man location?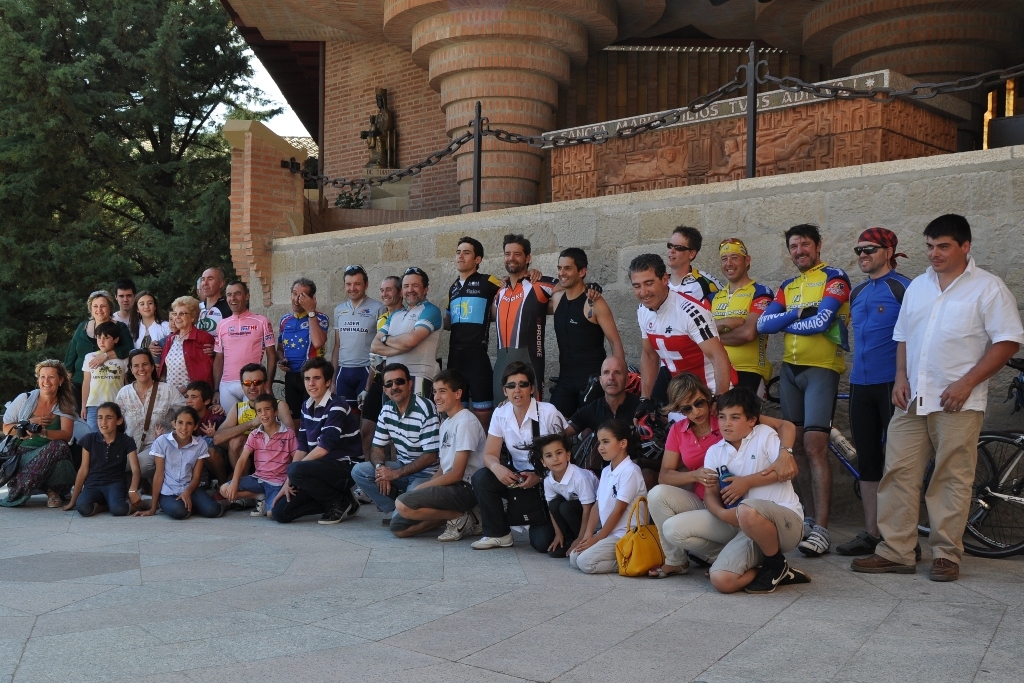
<bbox>562, 357, 639, 458</bbox>
